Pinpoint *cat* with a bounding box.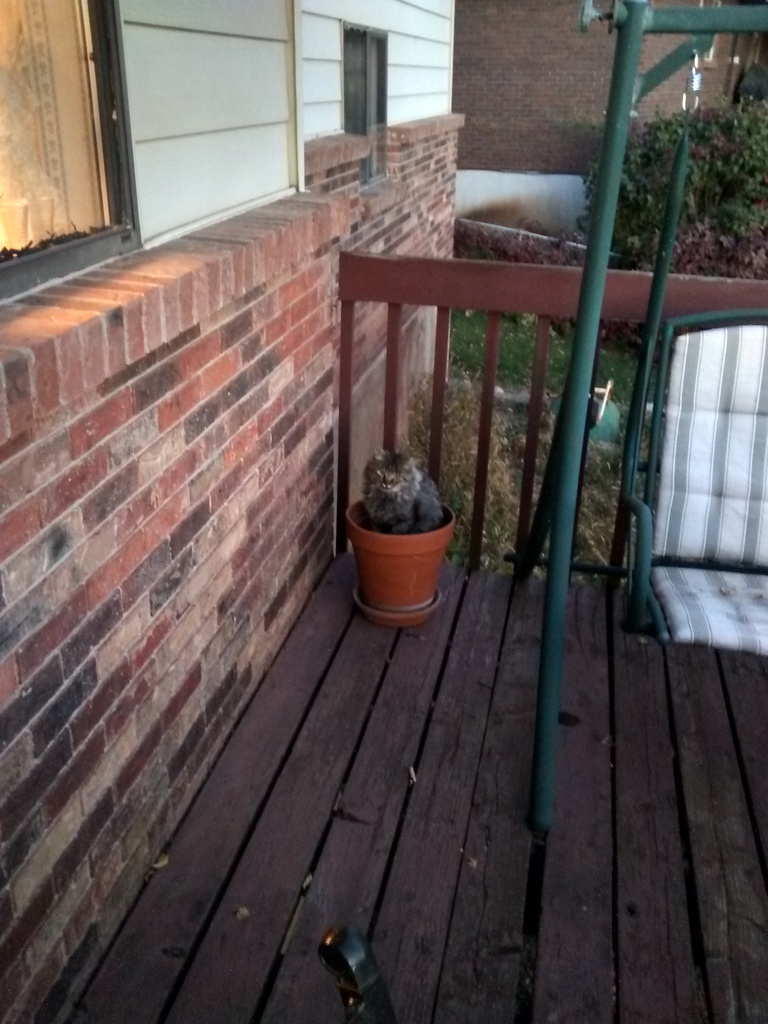
{"x1": 355, "y1": 449, "x2": 441, "y2": 542}.
